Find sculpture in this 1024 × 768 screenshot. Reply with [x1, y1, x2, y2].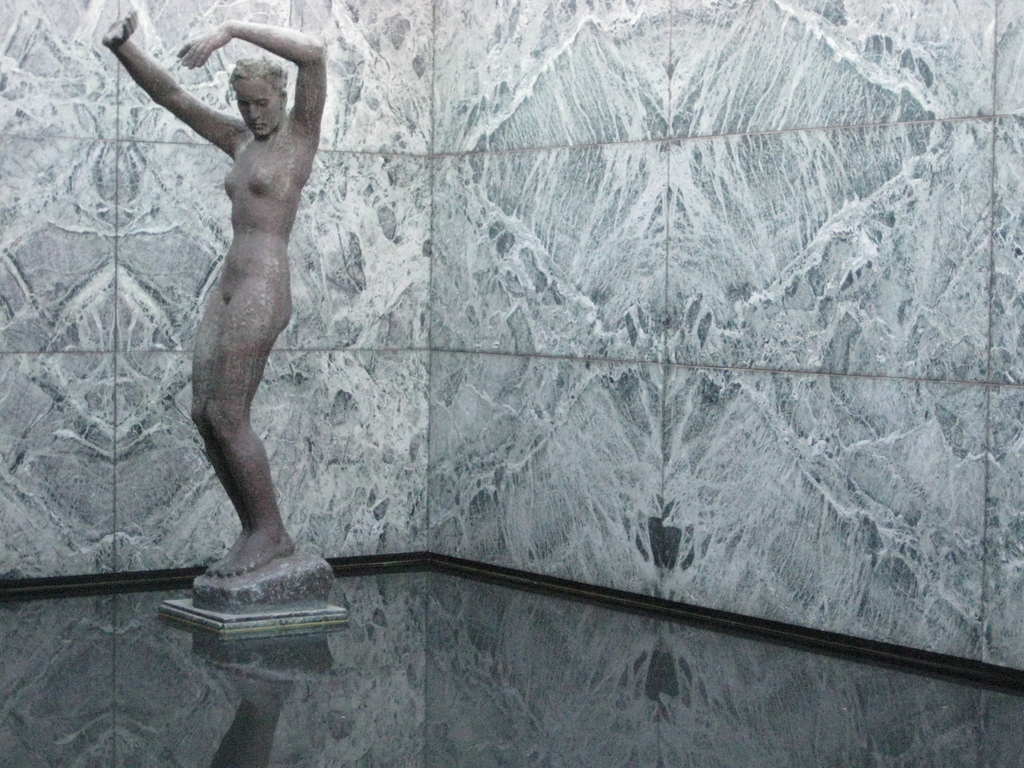
[127, 0, 327, 619].
